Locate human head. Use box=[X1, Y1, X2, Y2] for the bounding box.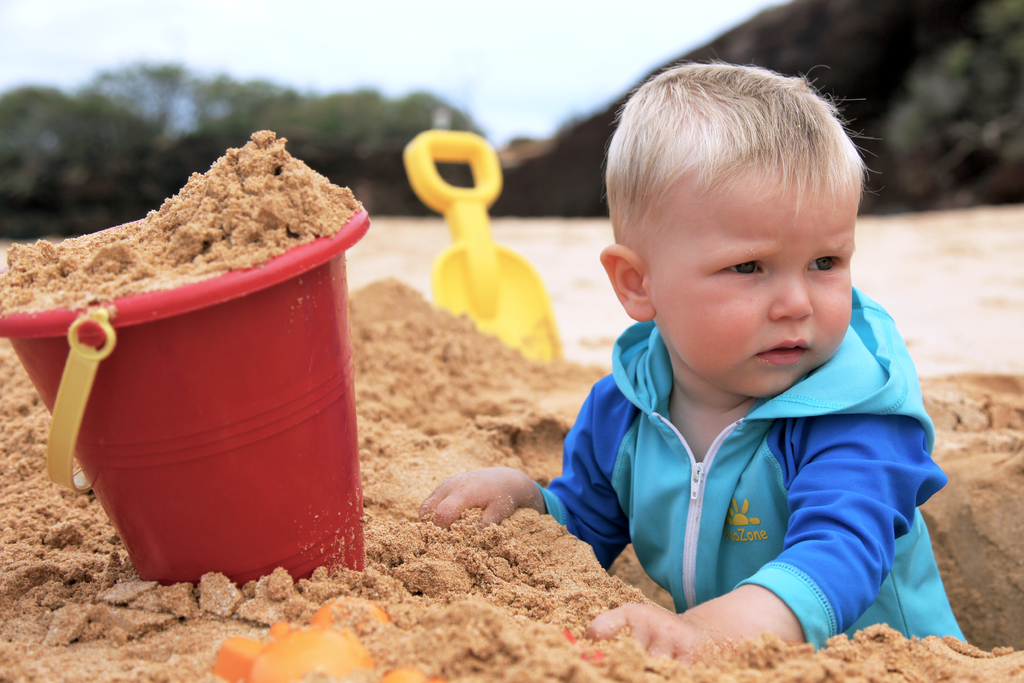
box=[592, 48, 881, 395].
